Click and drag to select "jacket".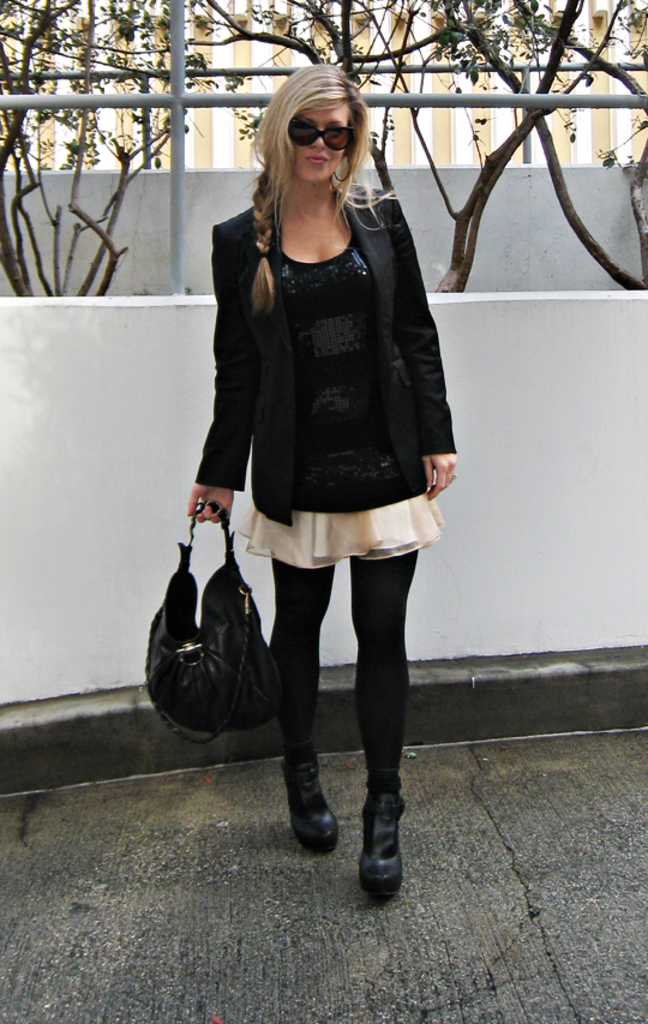
Selection: bbox=[196, 185, 452, 527].
